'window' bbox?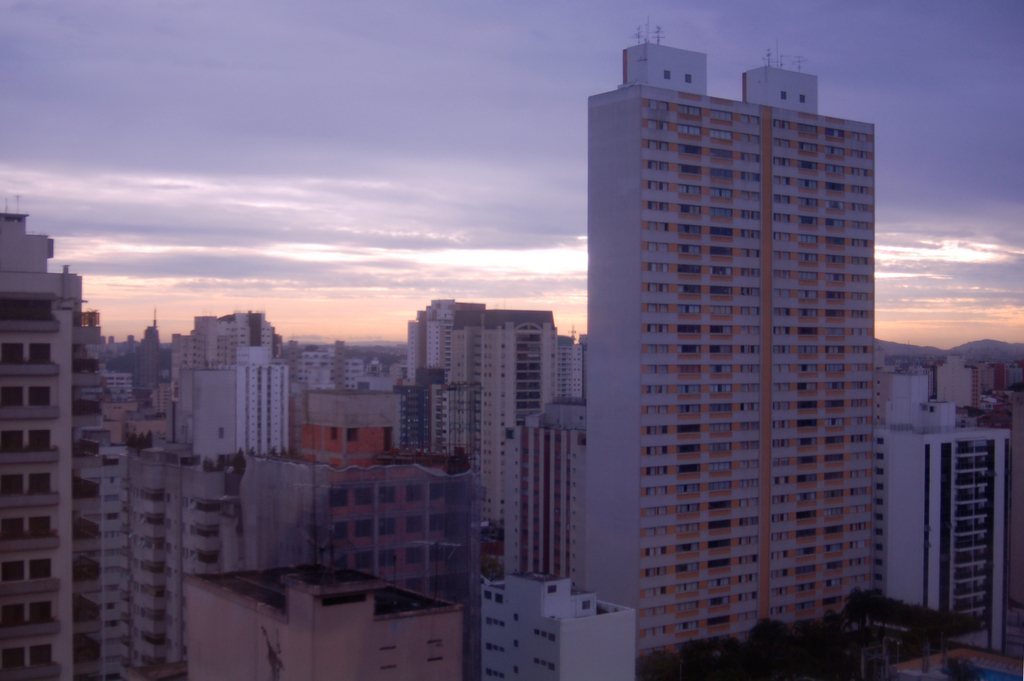
329:488:346:508
